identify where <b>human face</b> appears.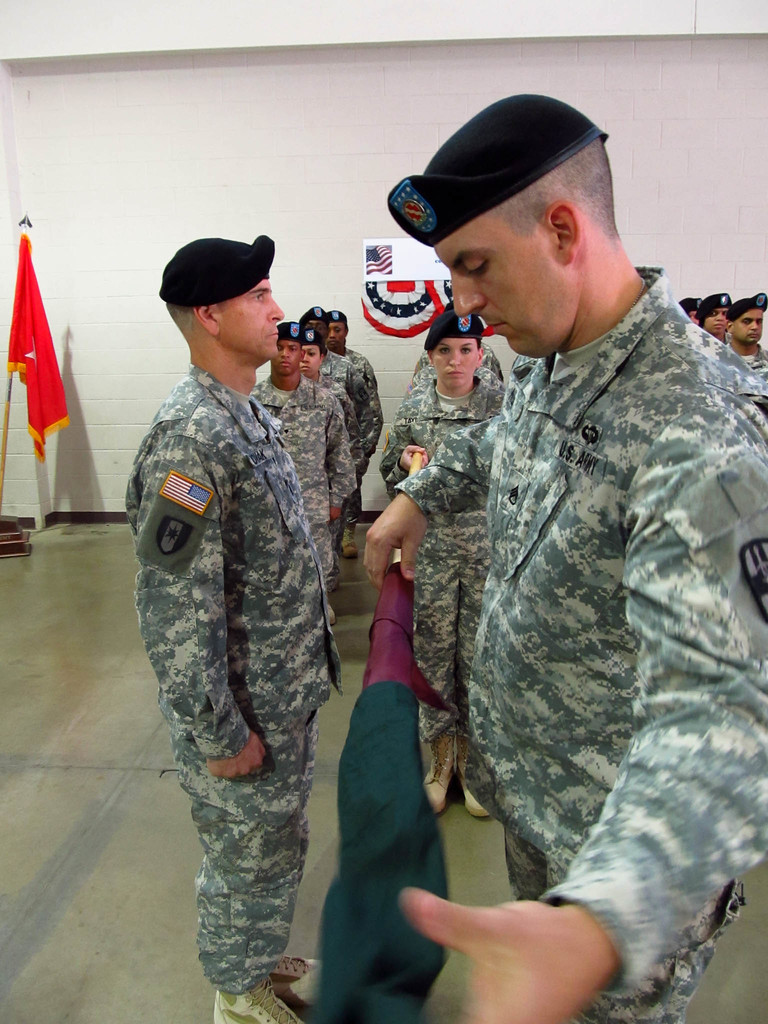
Appears at pyautogui.locateOnScreen(705, 302, 731, 337).
